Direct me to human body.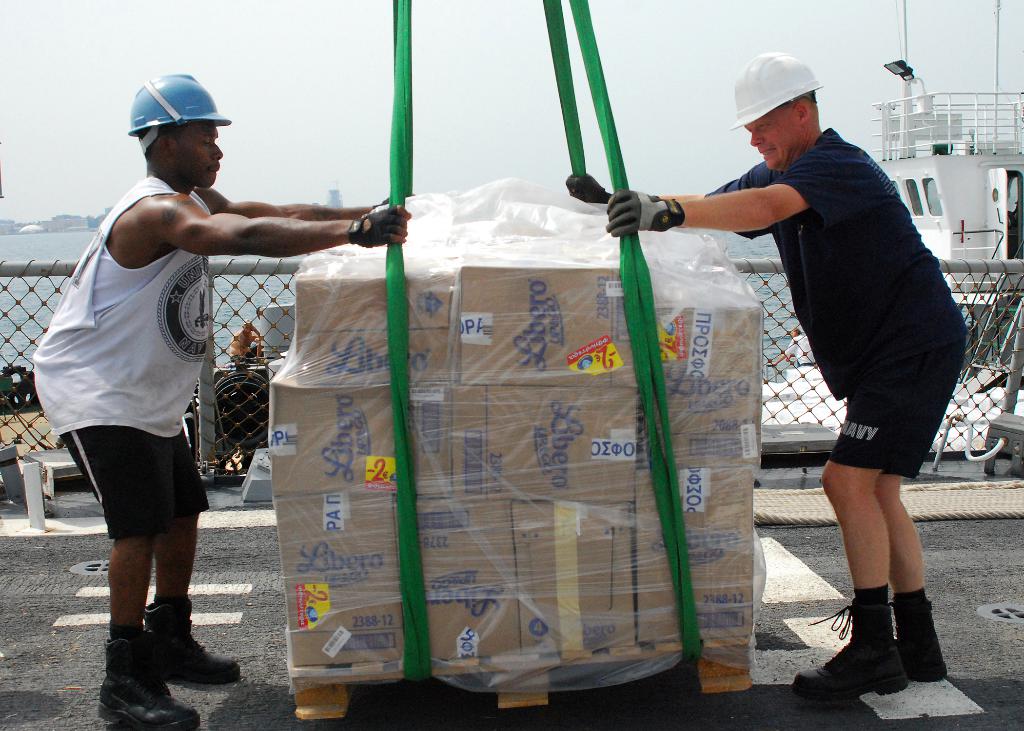
Direction: 603:49:972:725.
